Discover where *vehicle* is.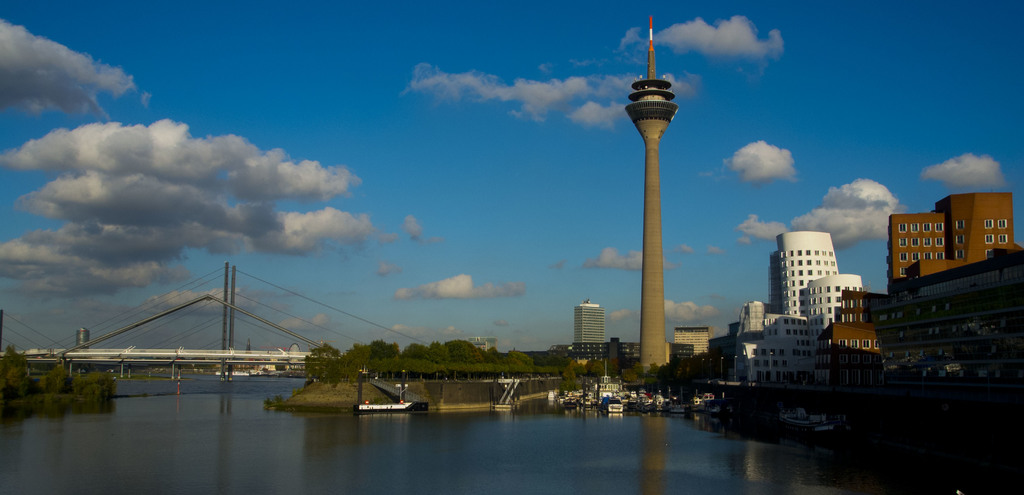
Discovered at <bbox>602, 398, 624, 411</bbox>.
